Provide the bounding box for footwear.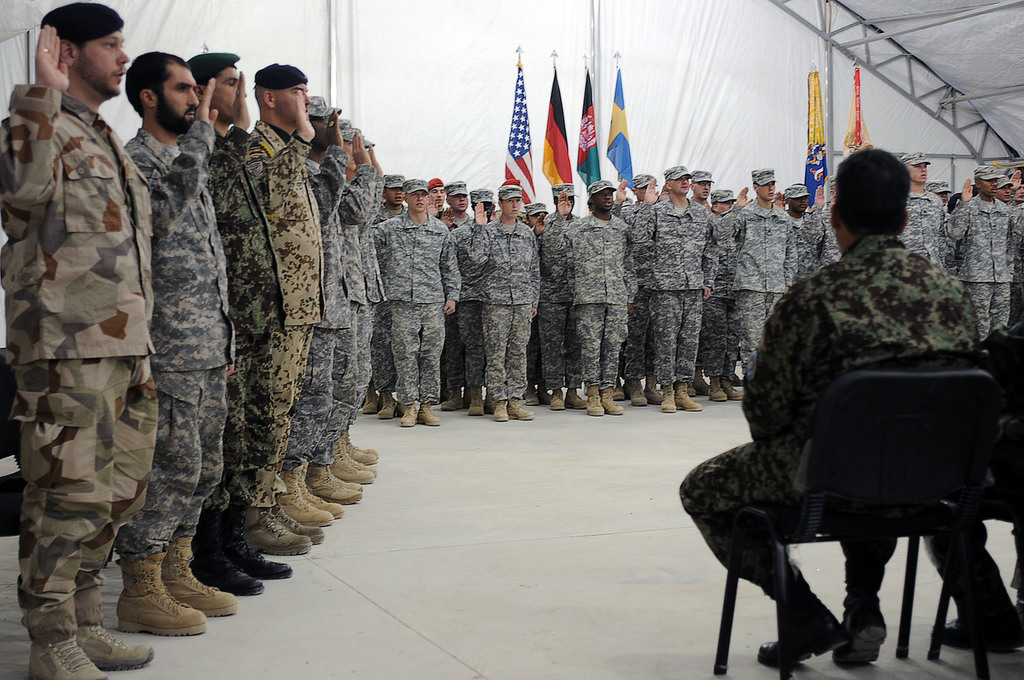
{"x1": 755, "y1": 604, "x2": 846, "y2": 672}.
